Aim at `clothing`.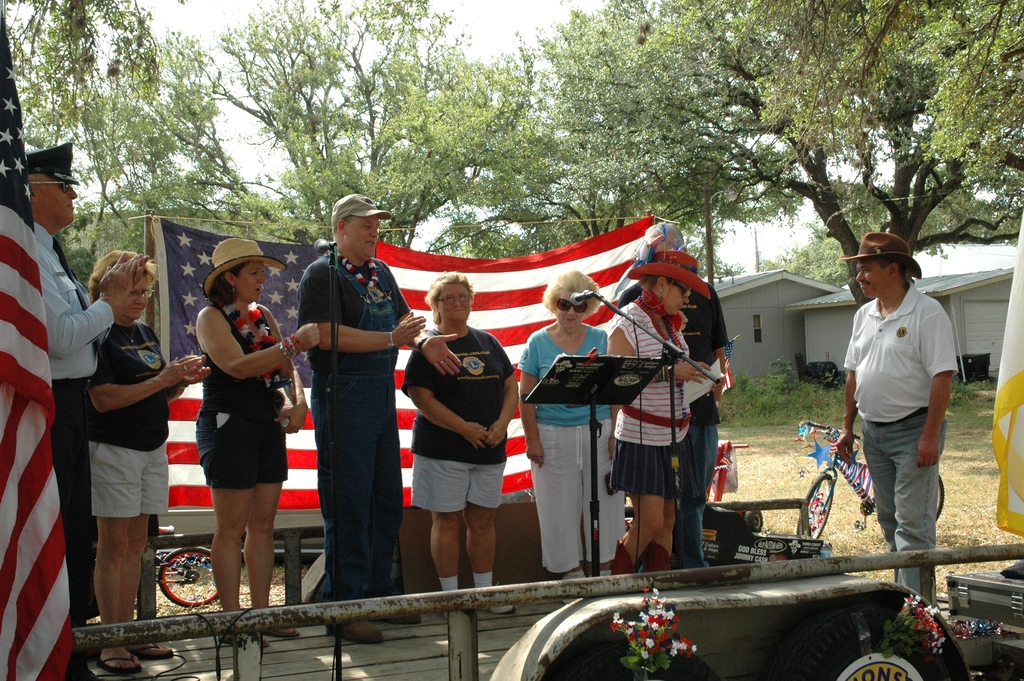
Aimed at (606,302,685,502).
